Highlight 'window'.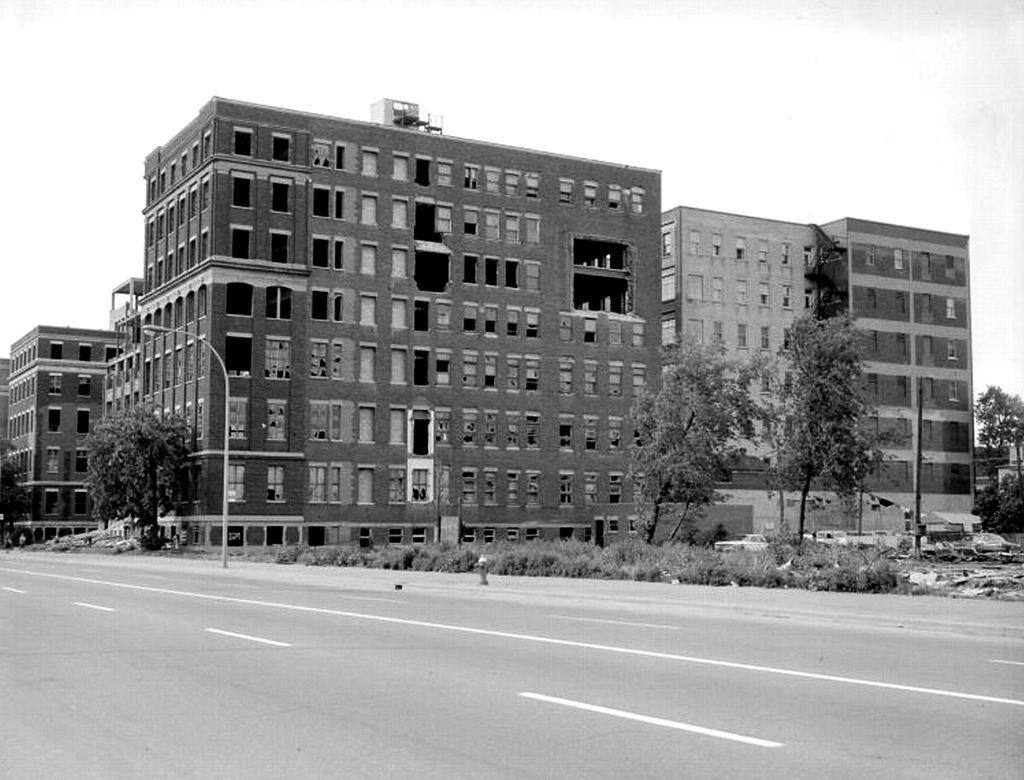
Highlighted region: detection(393, 153, 410, 182).
